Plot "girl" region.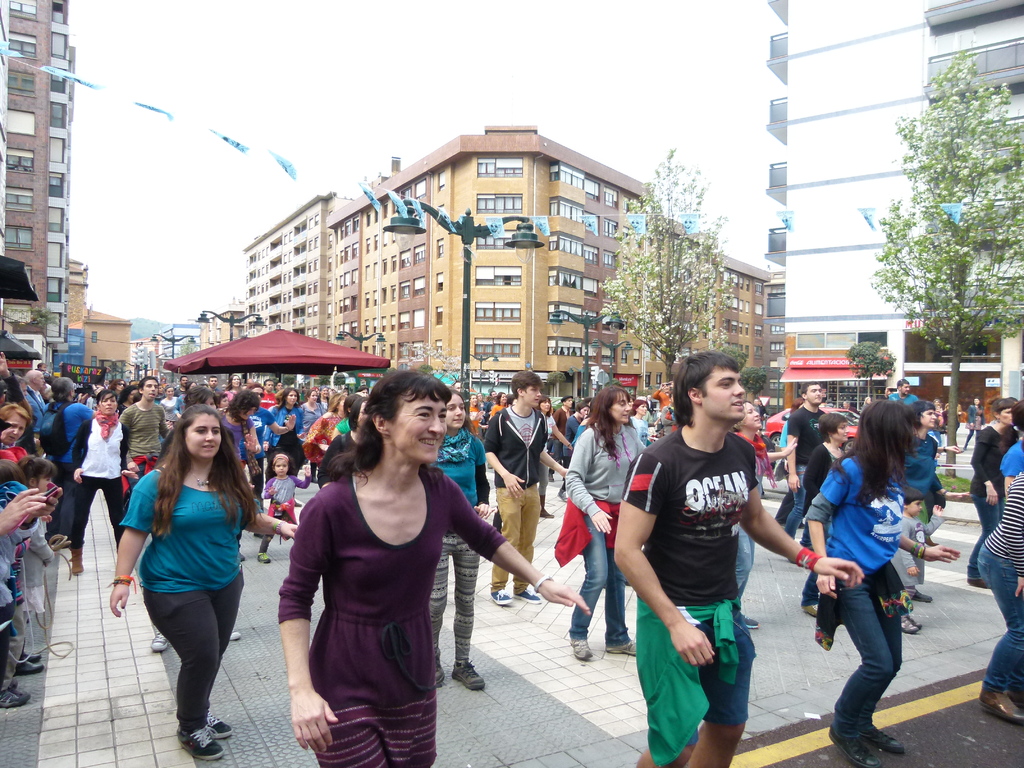
Plotted at l=13, t=454, r=55, b=626.
